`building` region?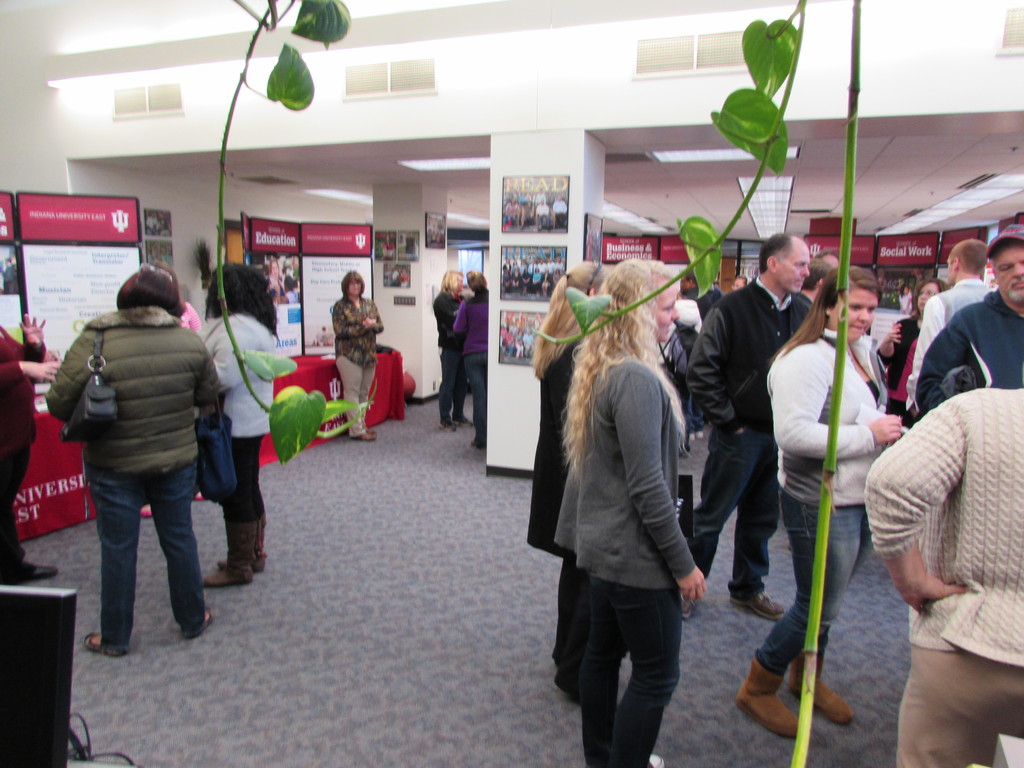
crop(0, 0, 1023, 767)
